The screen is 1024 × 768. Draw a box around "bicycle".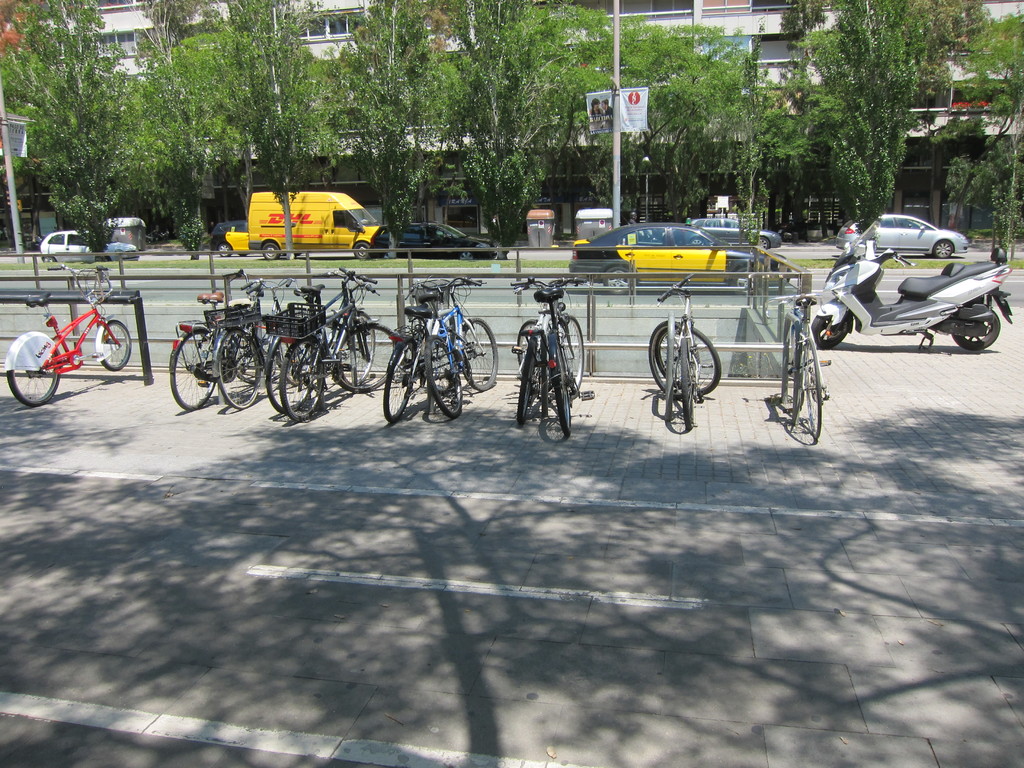
(x1=490, y1=273, x2=580, y2=423).
